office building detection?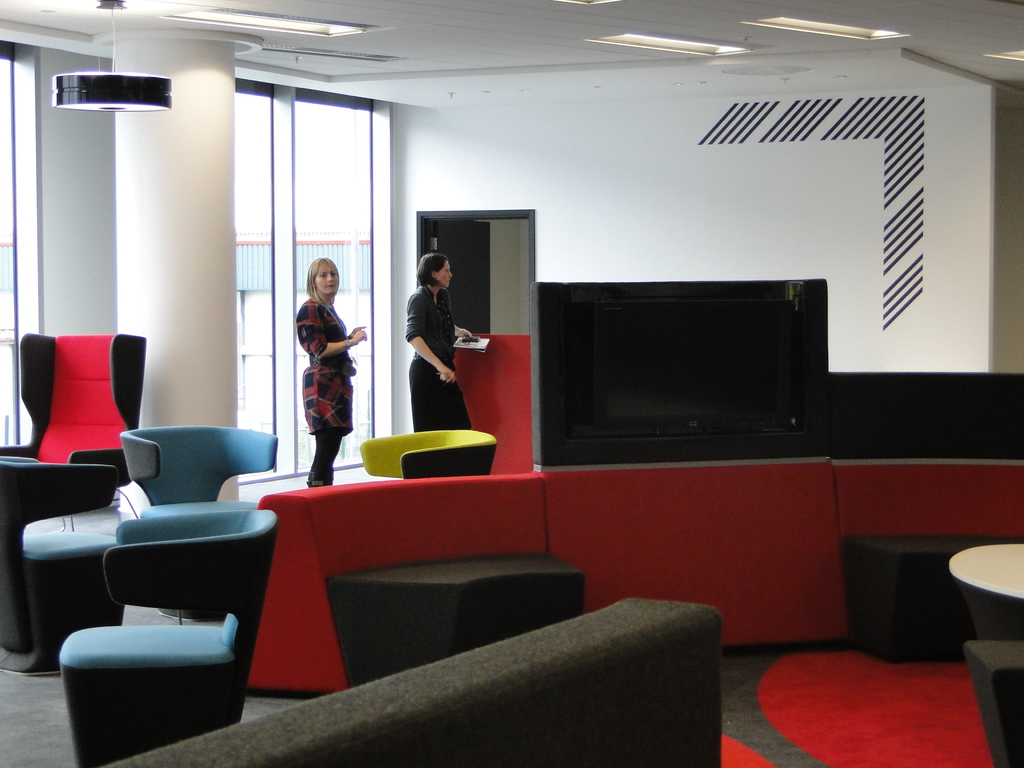
42:23:955:767
